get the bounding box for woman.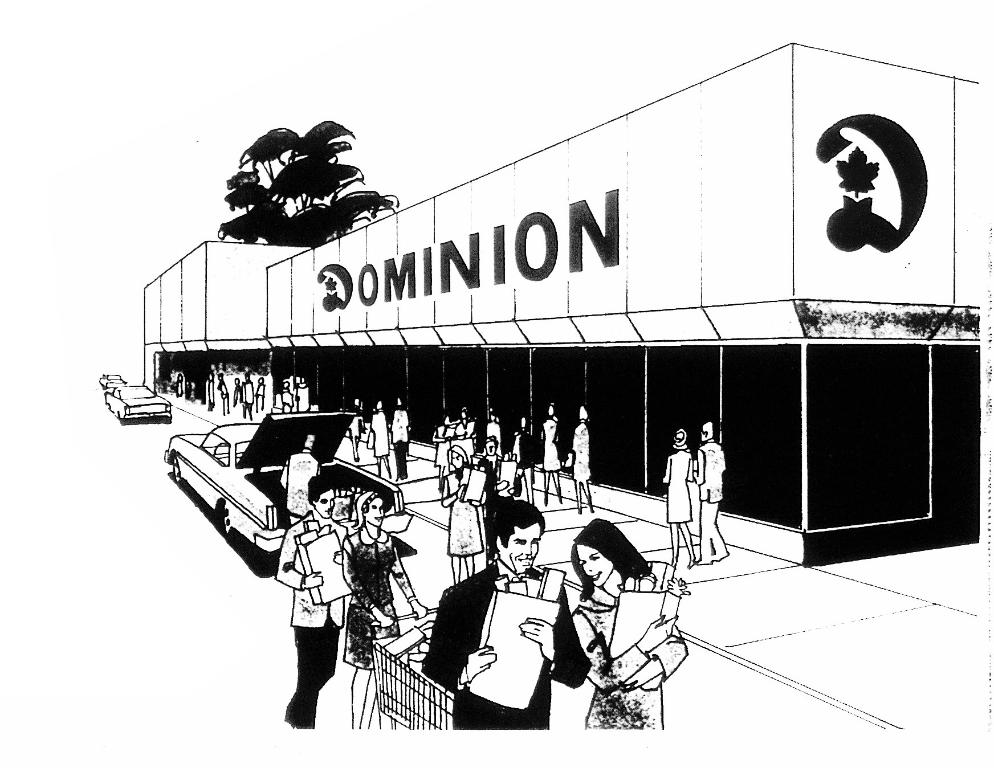
box=[440, 444, 485, 585].
